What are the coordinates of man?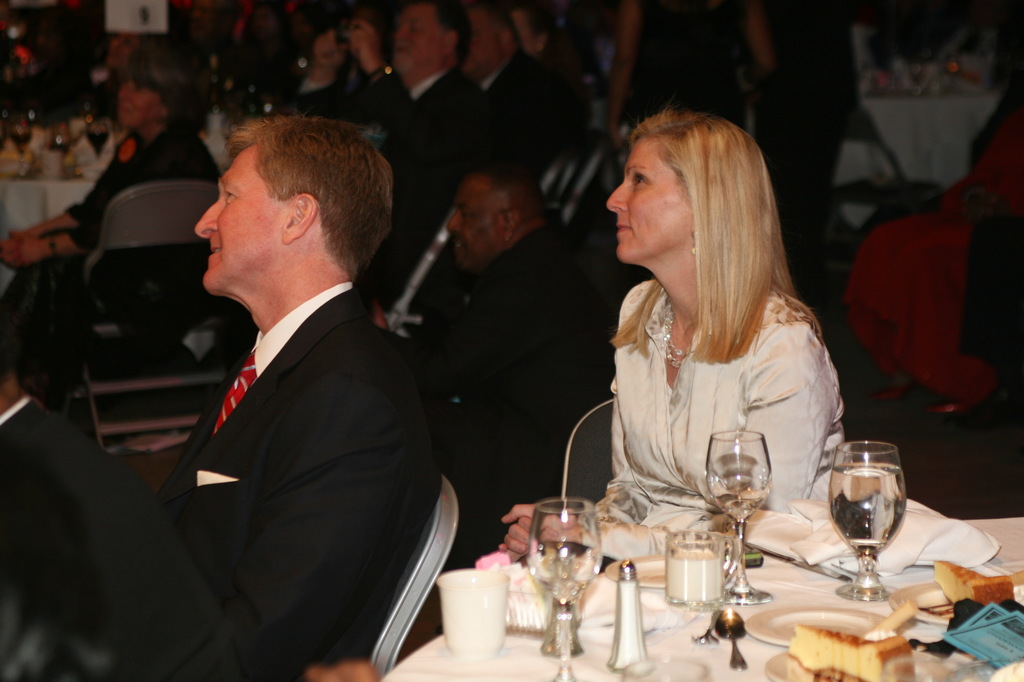
bbox=(351, 0, 490, 316).
